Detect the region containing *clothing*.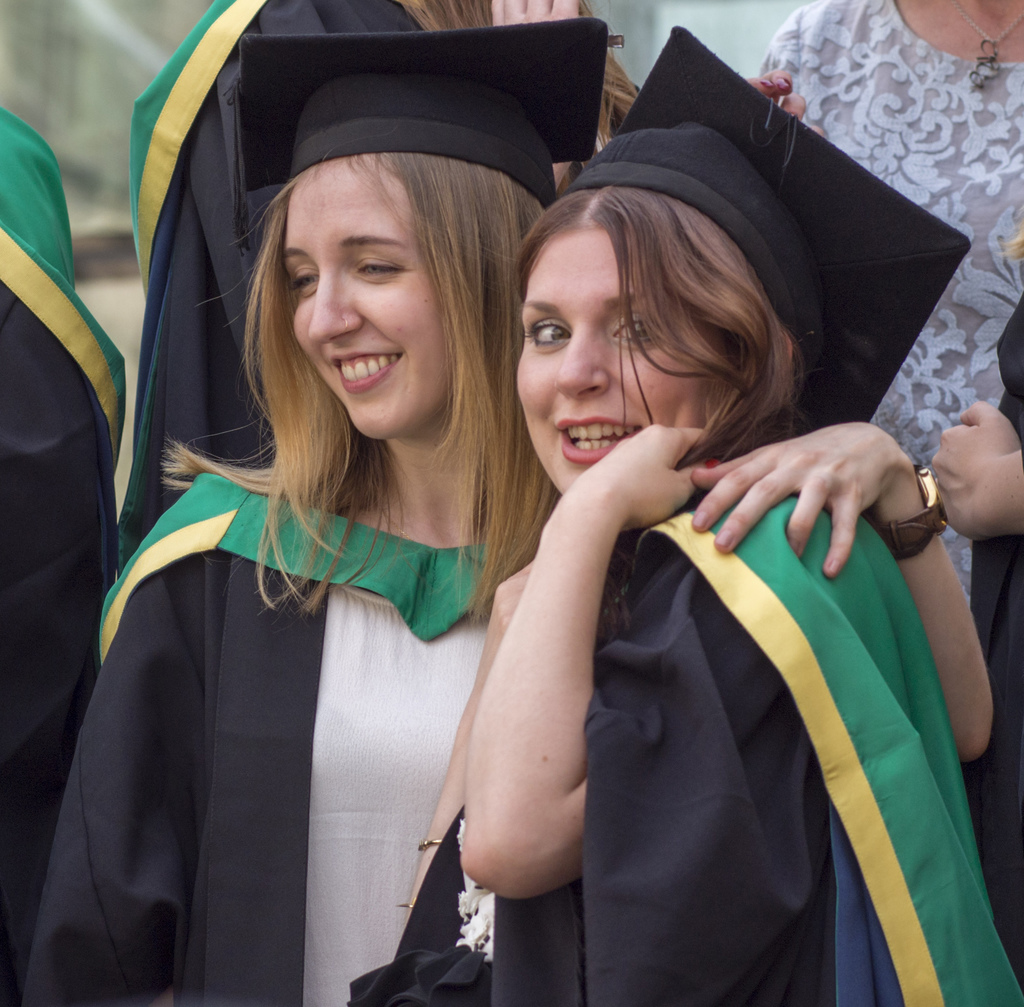
box=[0, 463, 520, 1006].
